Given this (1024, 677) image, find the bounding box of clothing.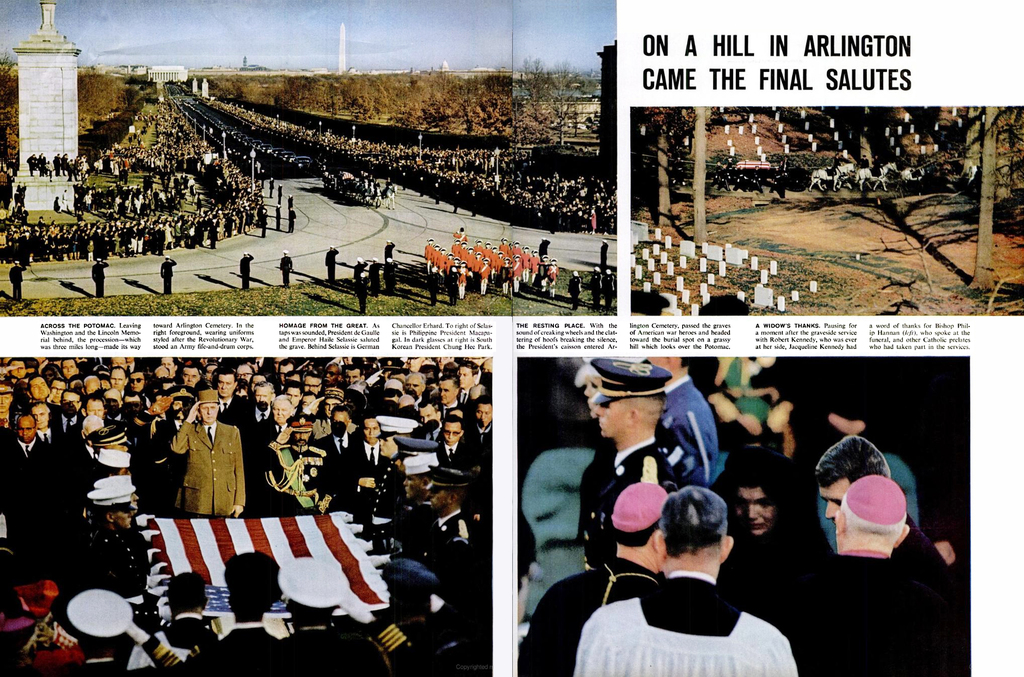
box(279, 261, 297, 281).
